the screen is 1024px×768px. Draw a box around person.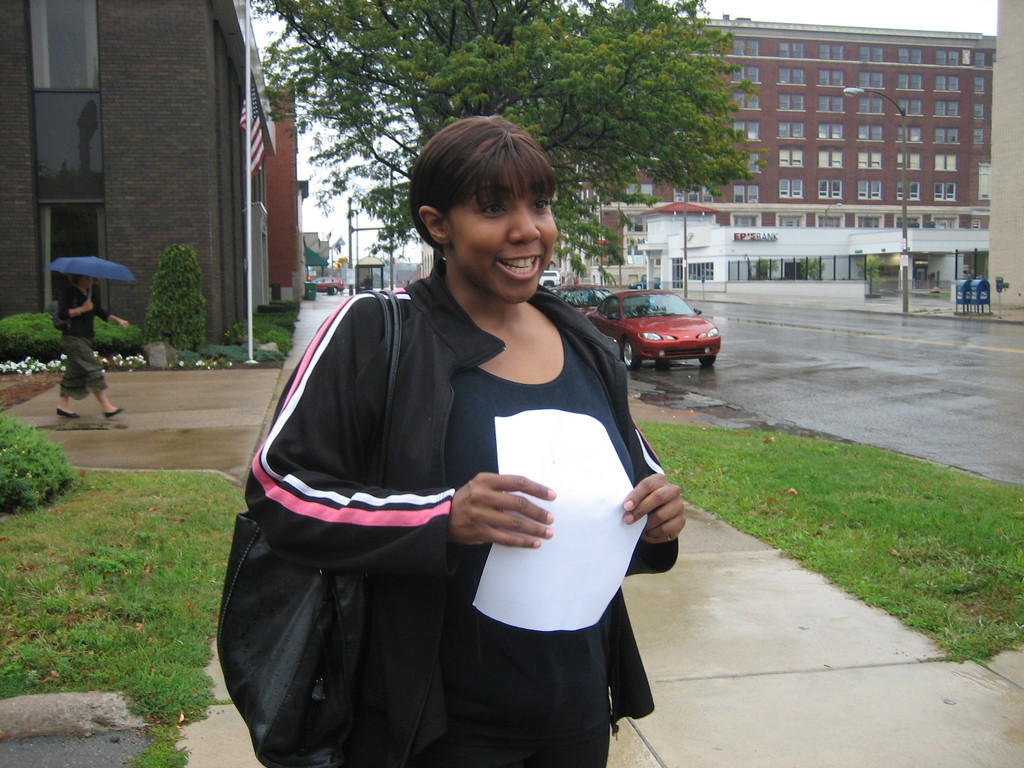
l=51, t=276, r=133, b=418.
